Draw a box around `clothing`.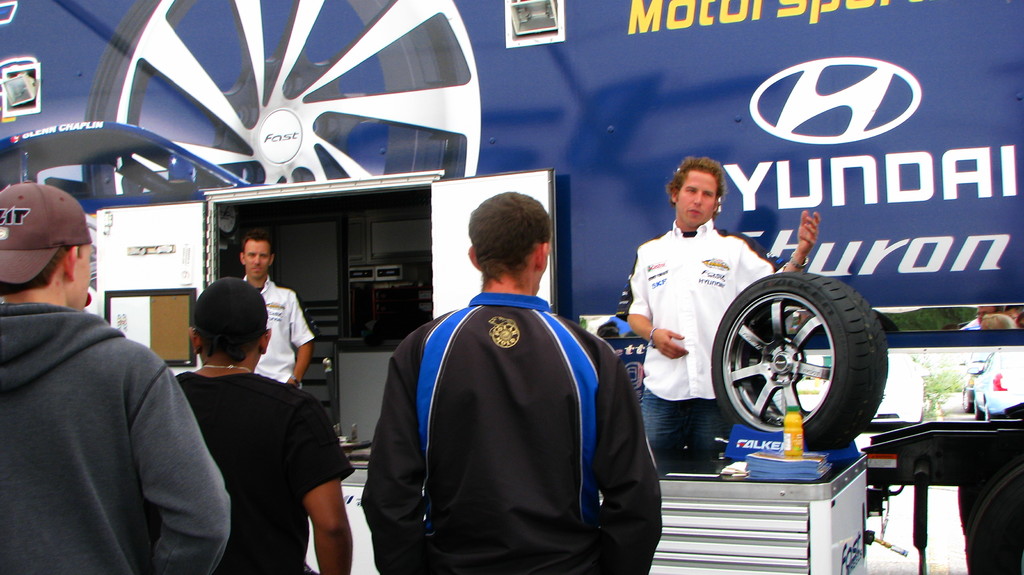
362, 291, 667, 574.
